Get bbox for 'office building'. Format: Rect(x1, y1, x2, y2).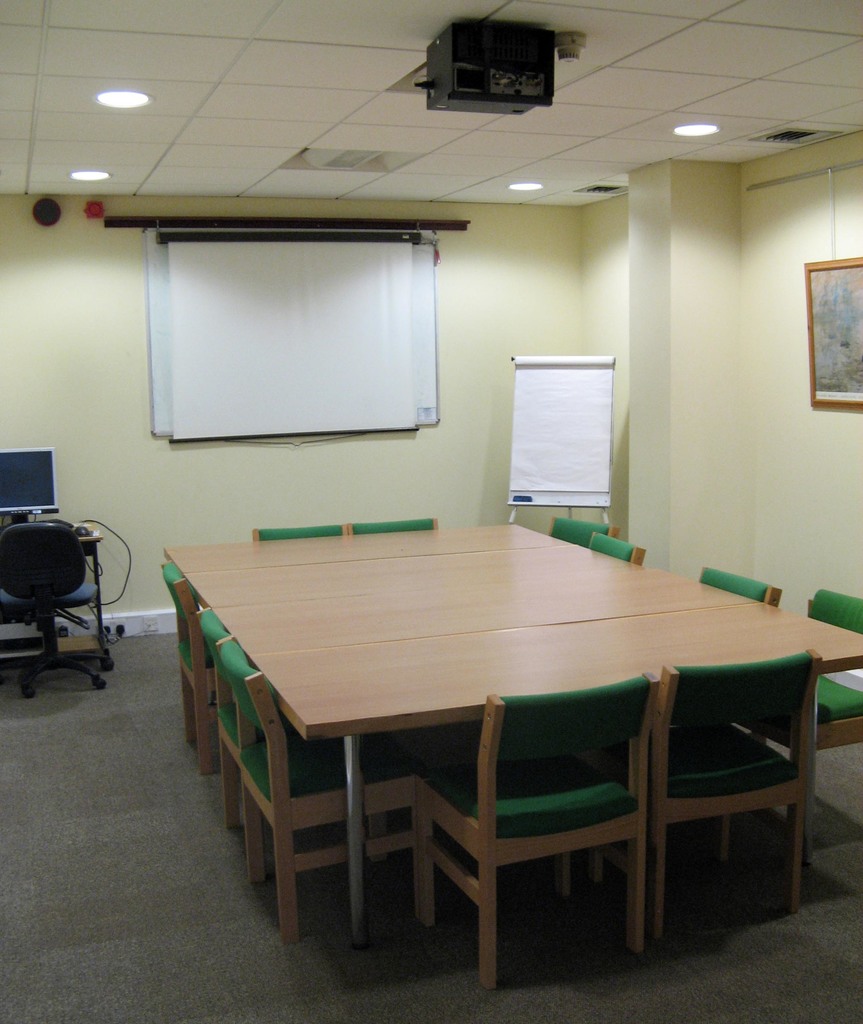
Rect(0, 48, 862, 943).
